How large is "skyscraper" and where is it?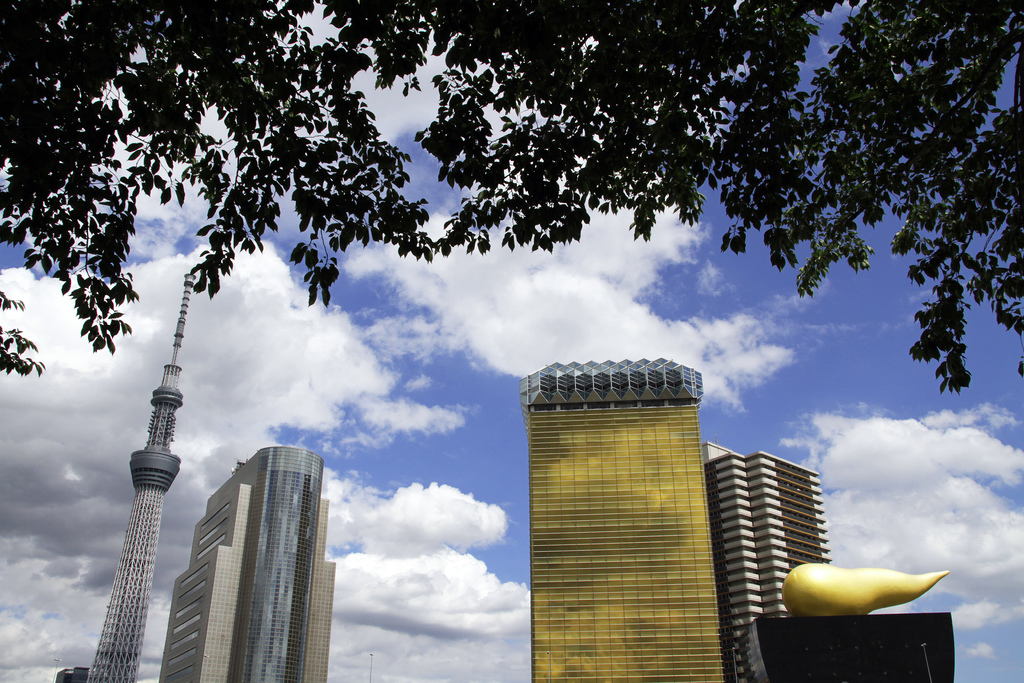
Bounding box: region(78, 261, 194, 682).
